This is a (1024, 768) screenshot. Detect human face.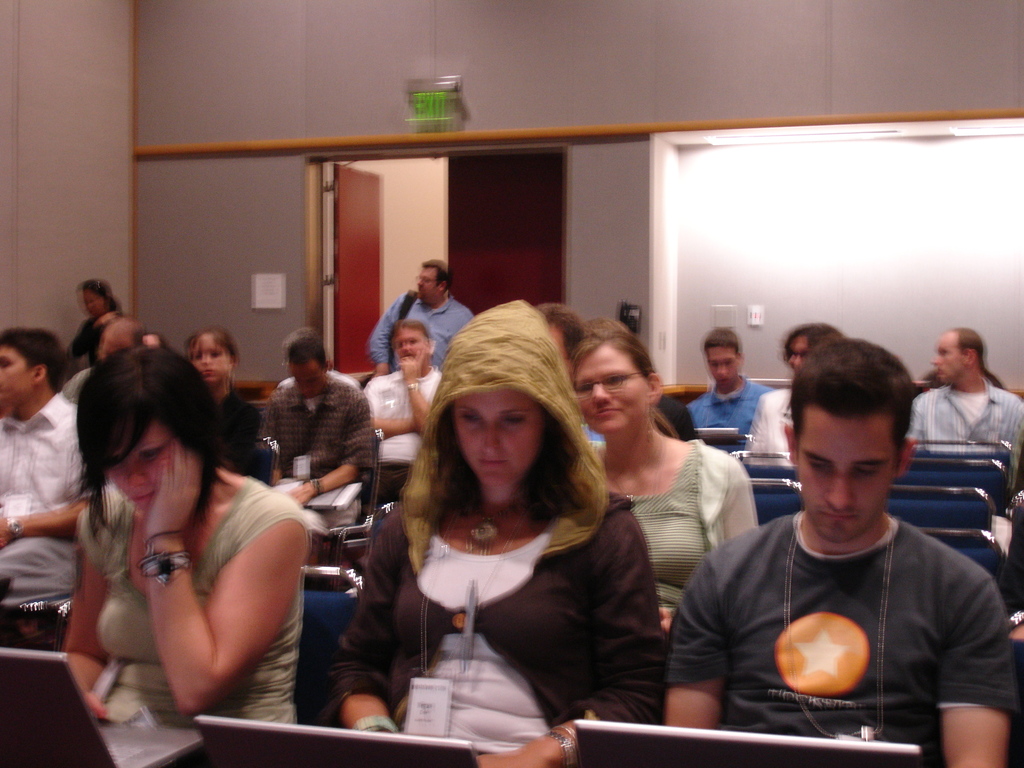
<region>704, 344, 742, 388</region>.
